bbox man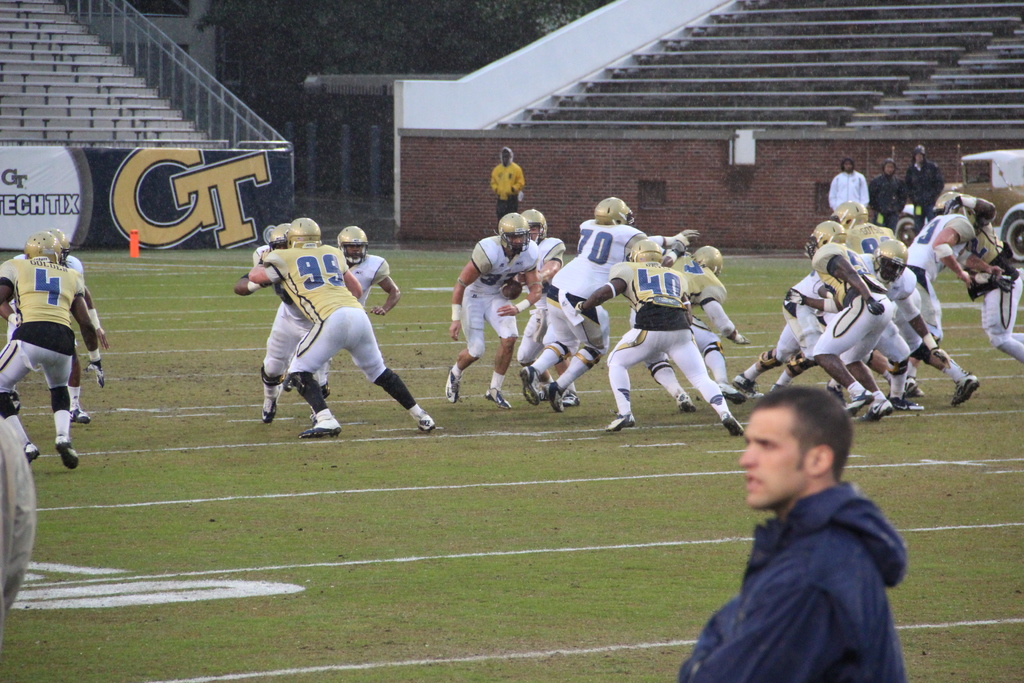
bbox(694, 348, 934, 666)
